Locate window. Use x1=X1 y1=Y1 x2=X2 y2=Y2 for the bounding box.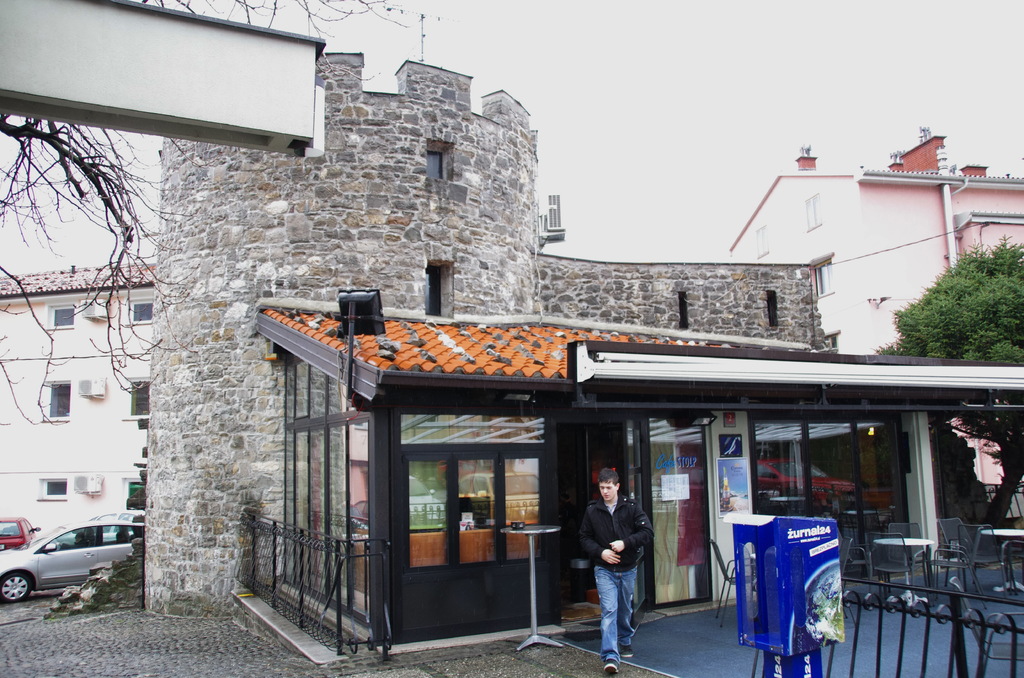
x1=400 y1=419 x2=553 y2=565.
